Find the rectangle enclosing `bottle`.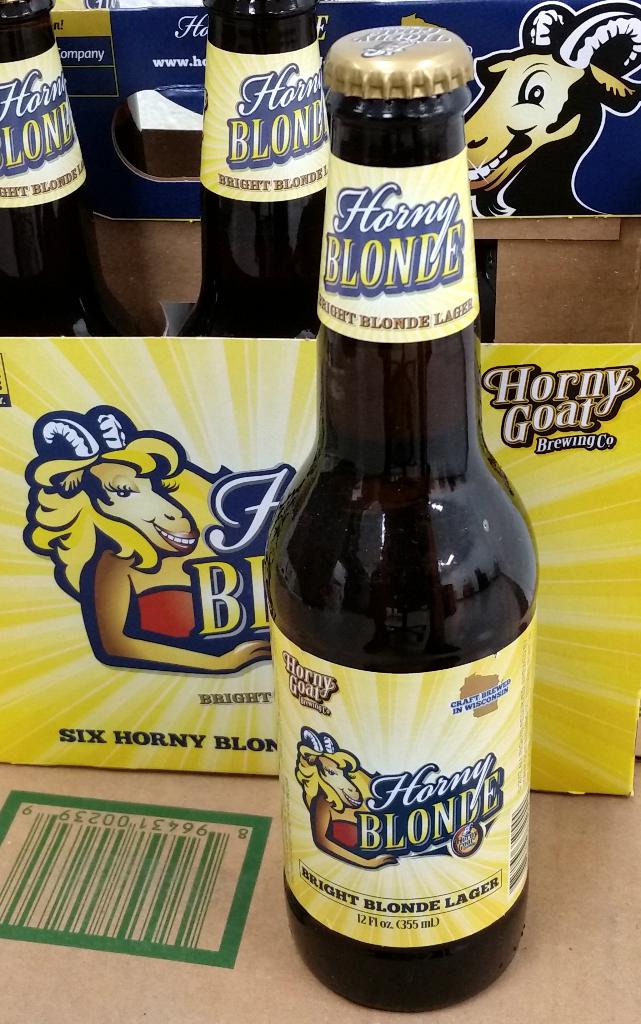
<bbox>0, 3, 138, 345</bbox>.
